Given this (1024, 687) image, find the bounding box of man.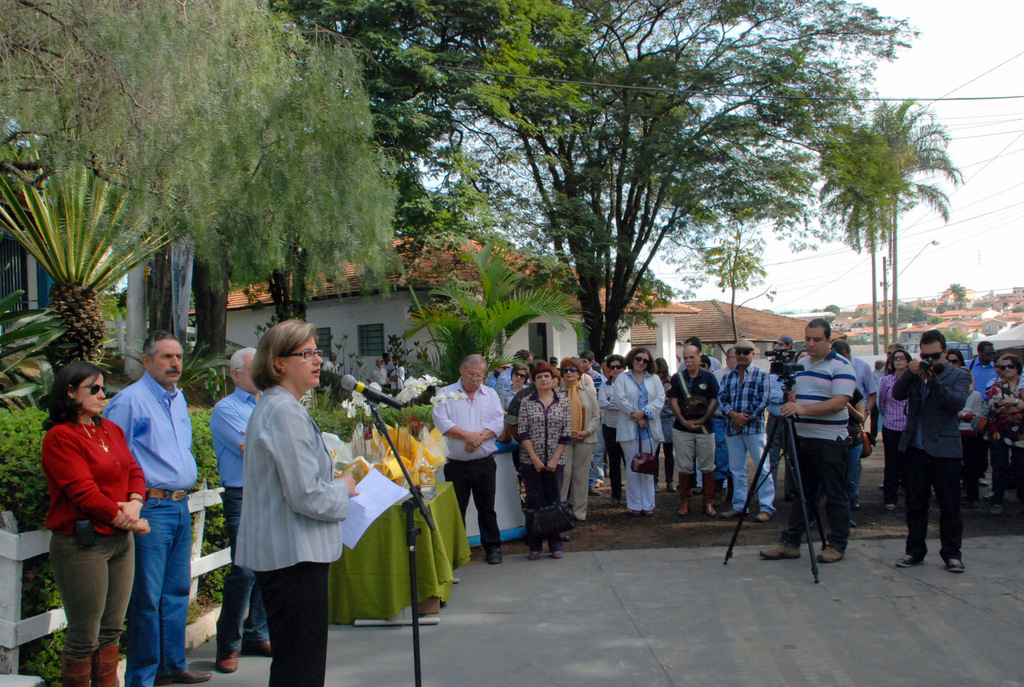
detection(429, 356, 500, 567).
